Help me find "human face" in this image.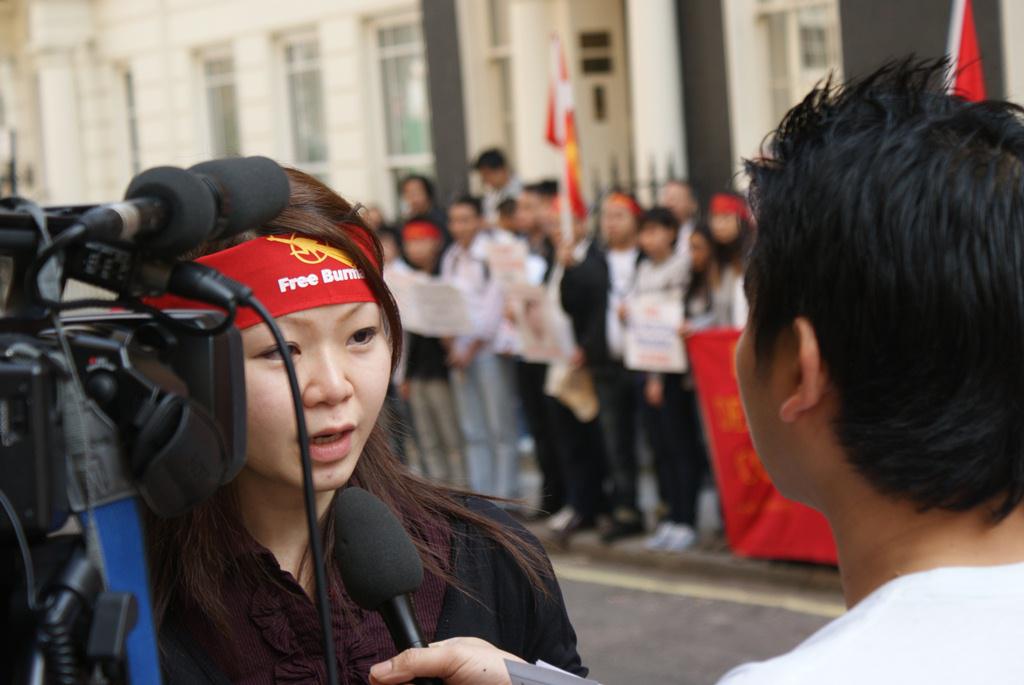
Found it: (x1=723, y1=224, x2=821, y2=503).
